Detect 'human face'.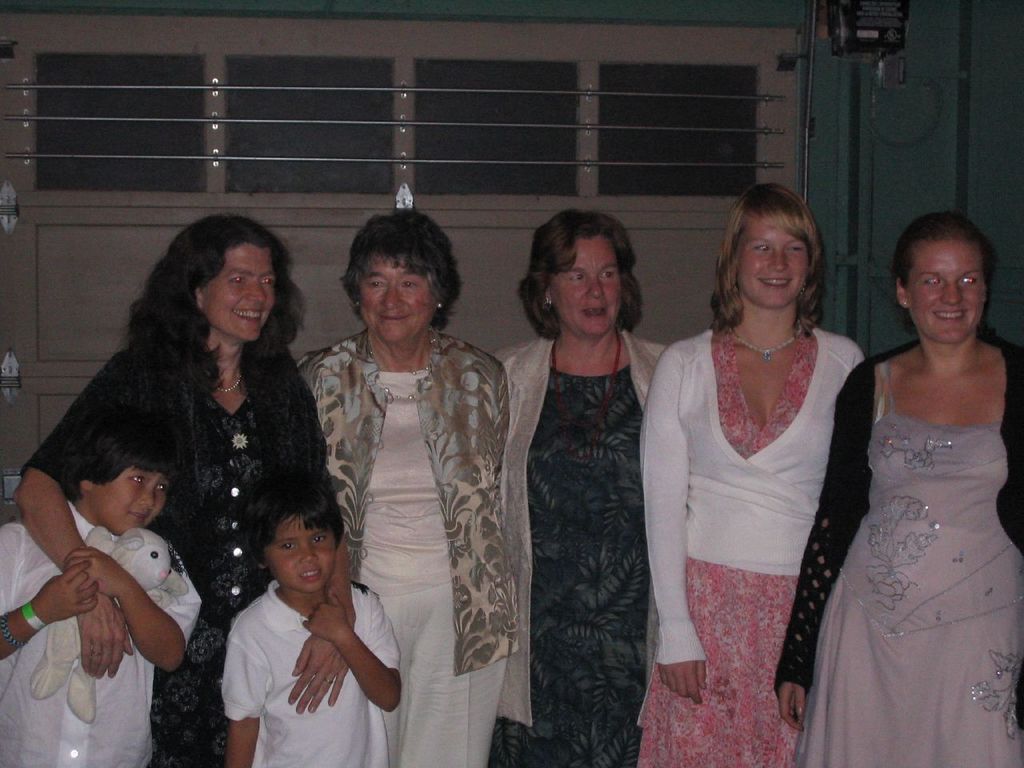
Detected at Rect(742, 210, 810, 306).
